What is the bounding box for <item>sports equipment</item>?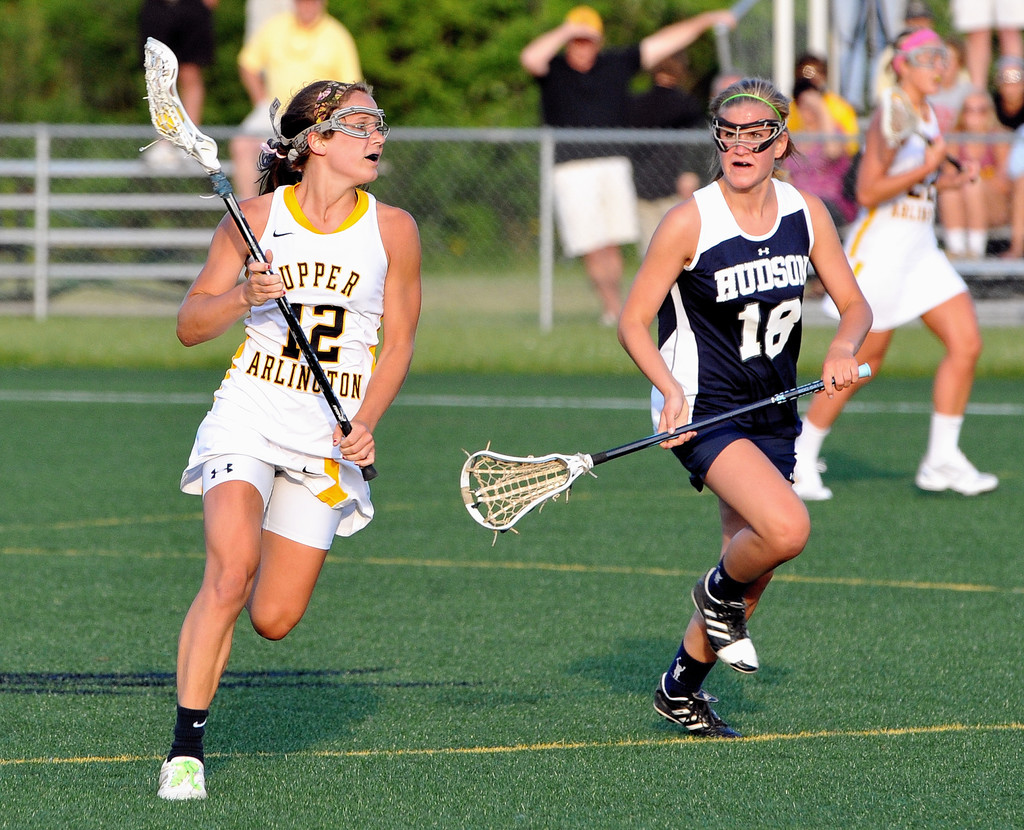
box(137, 40, 375, 480).
